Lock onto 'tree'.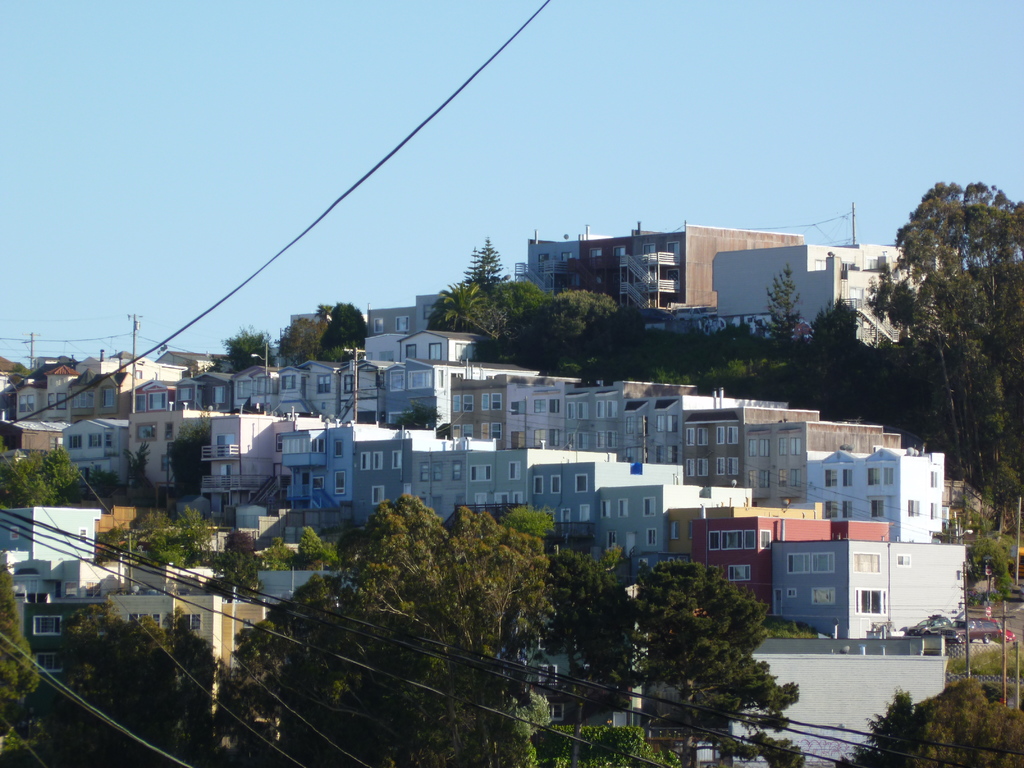
Locked: region(114, 443, 156, 509).
